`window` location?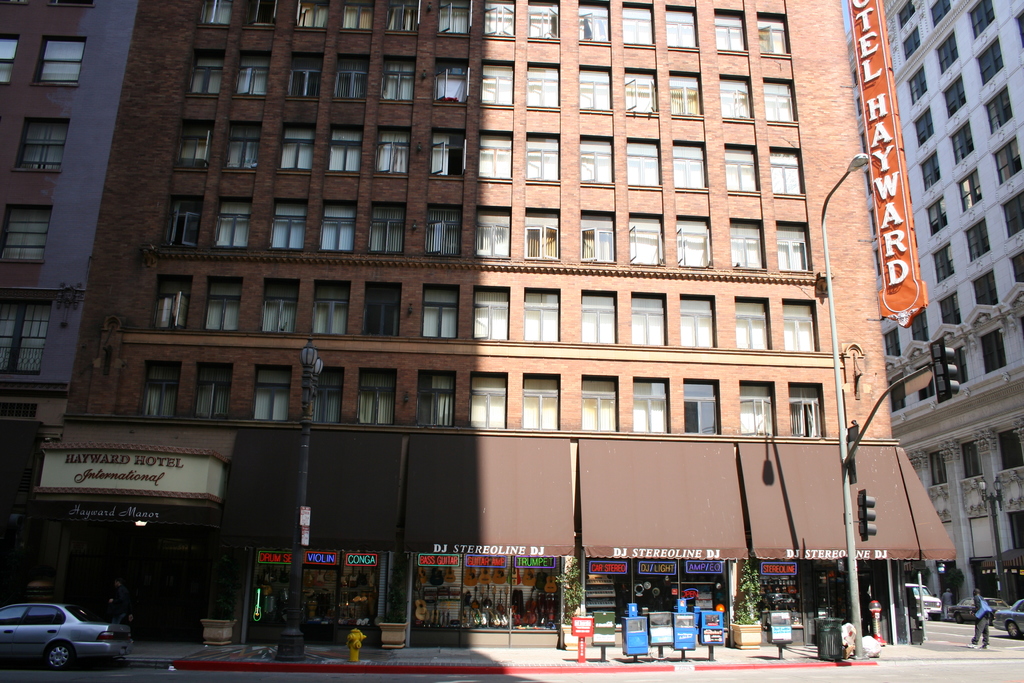
<box>724,143,756,192</box>
